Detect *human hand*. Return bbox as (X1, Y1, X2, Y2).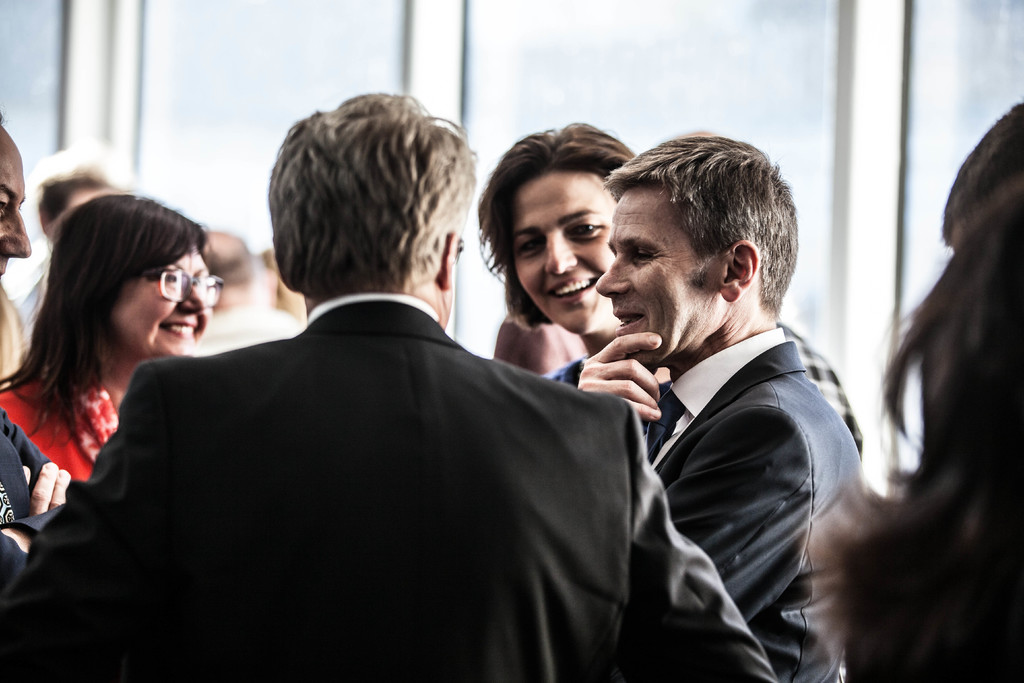
(585, 339, 666, 422).
